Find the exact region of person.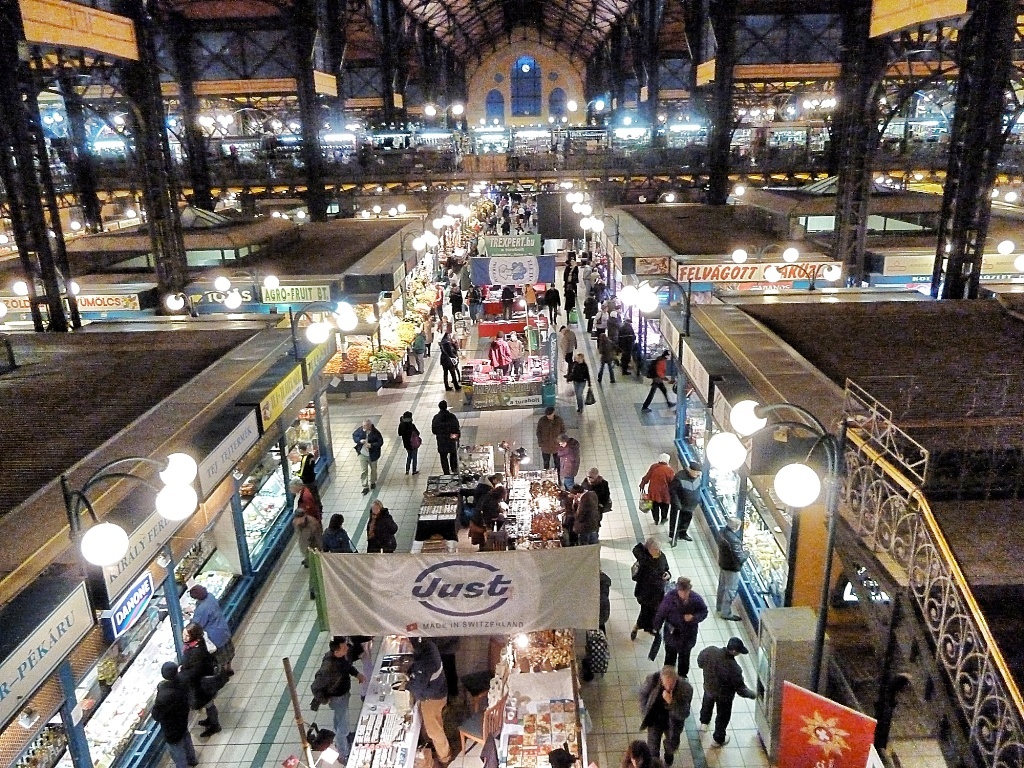
Exact region: detection(352, 414, 384, 498).
